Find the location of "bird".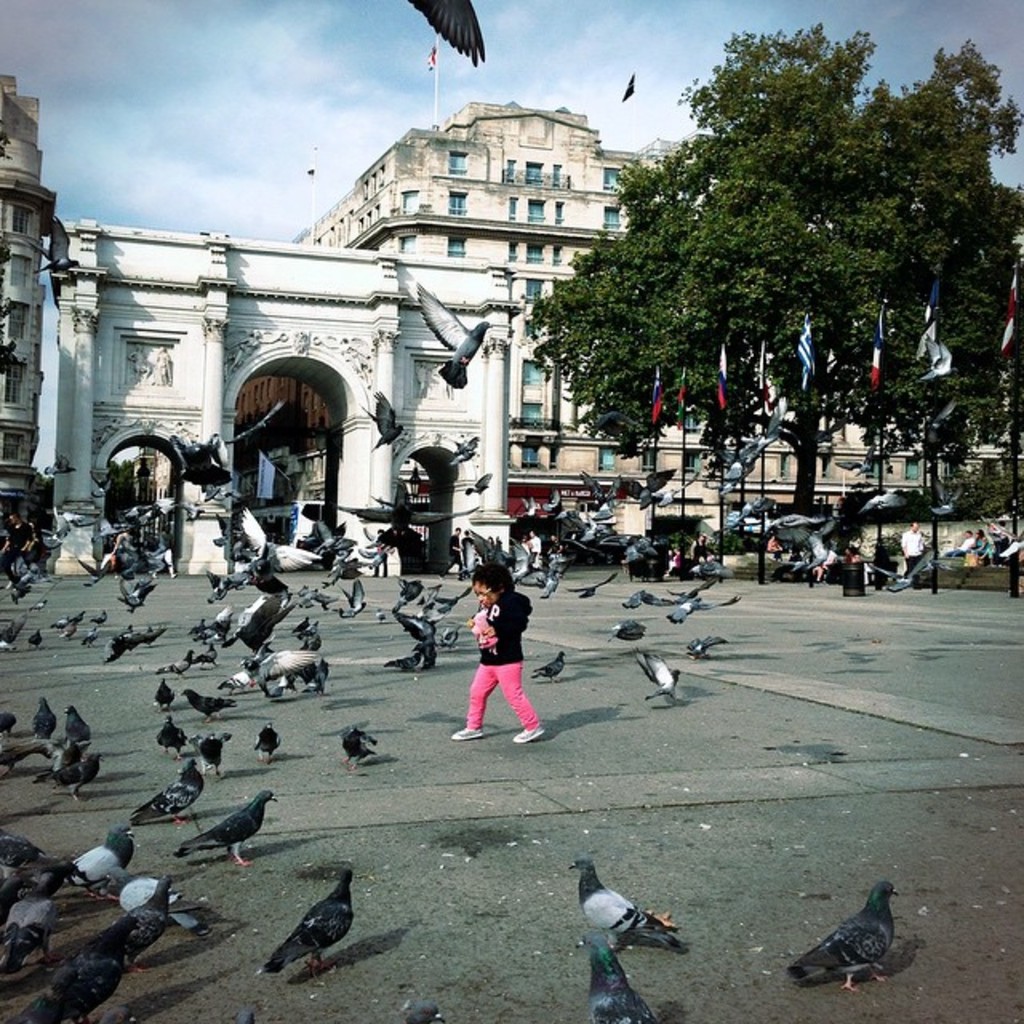
Location: detection(605, 618, 651, 645).
